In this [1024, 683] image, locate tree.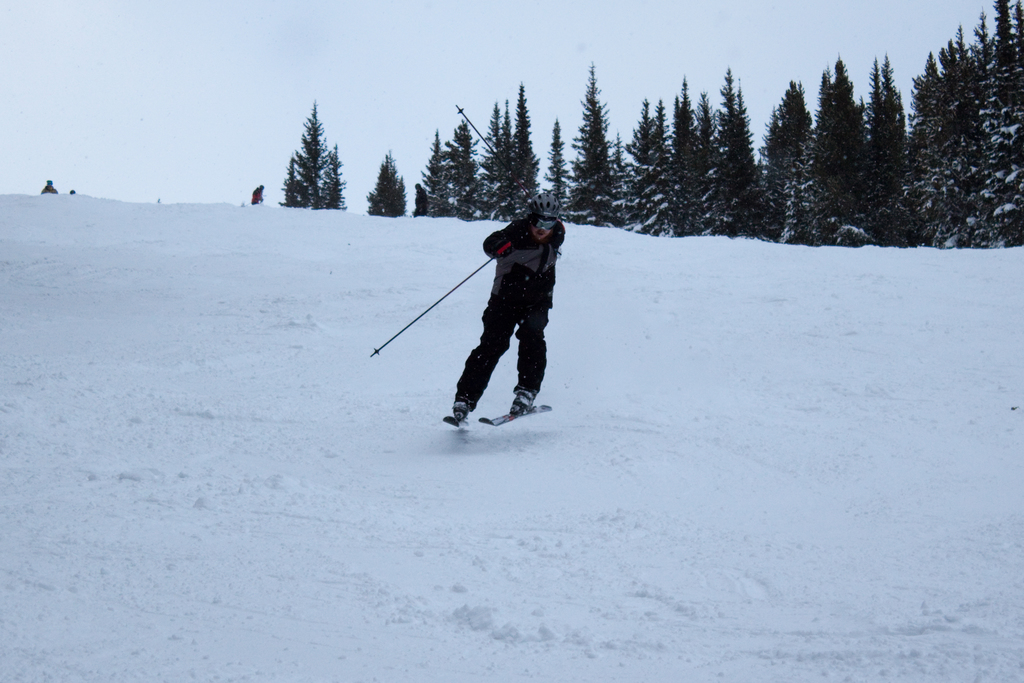
Bounding box: bbox=(650, 99, 679, 235).
